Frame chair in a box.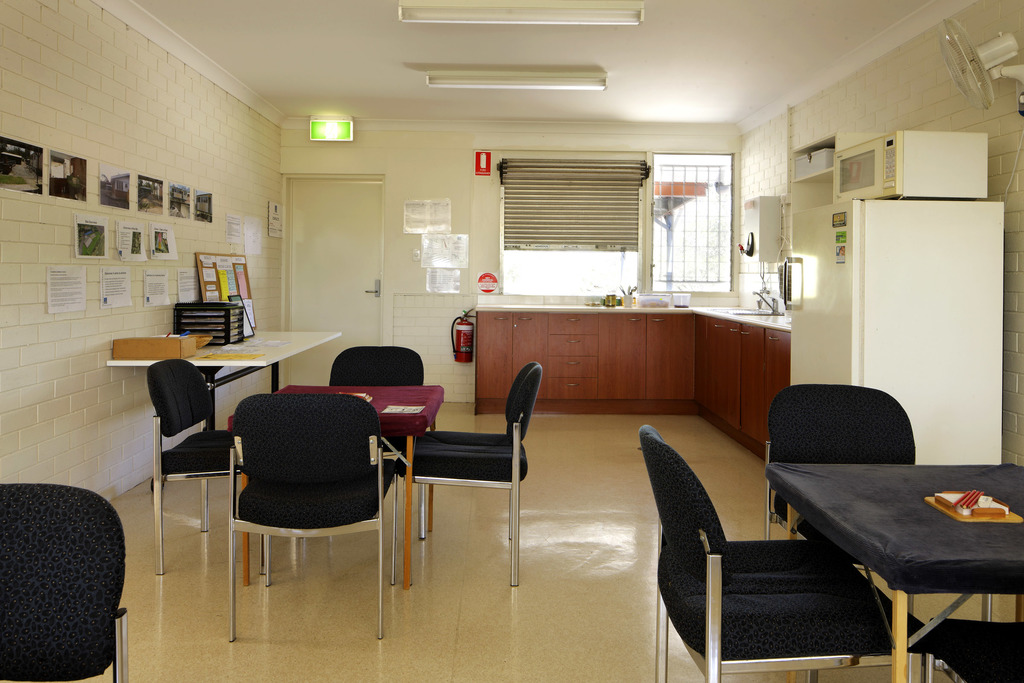
region(0, 482, 136, 682).
